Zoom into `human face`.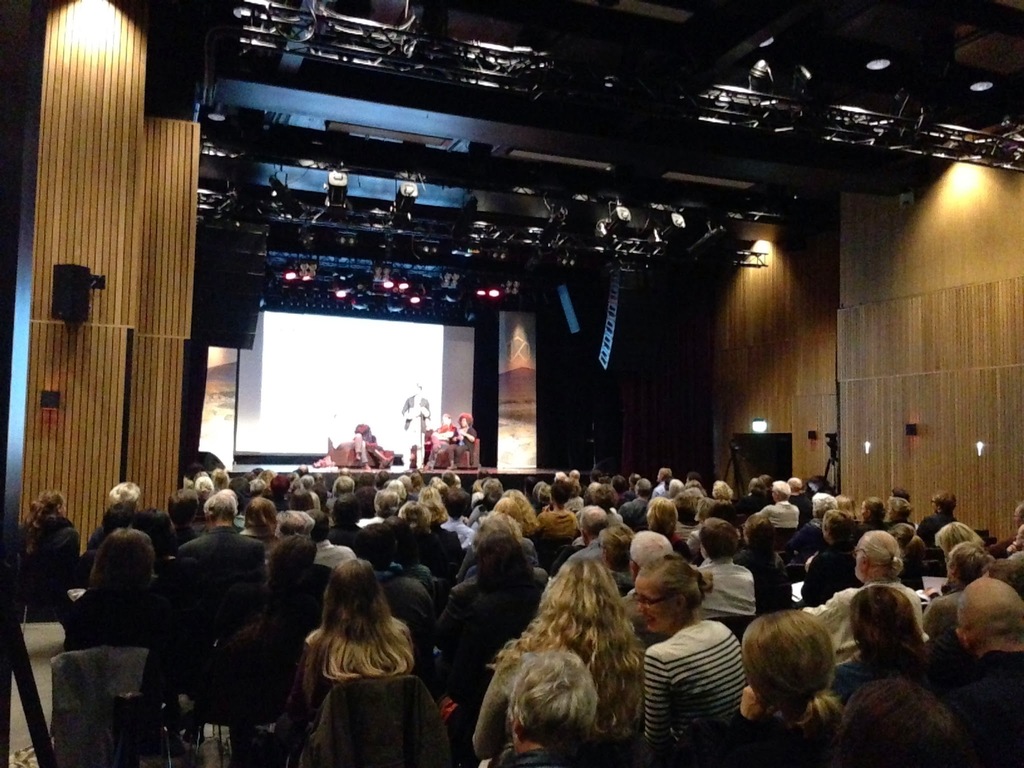
Zoom target: [821, 507, 849, 548].
